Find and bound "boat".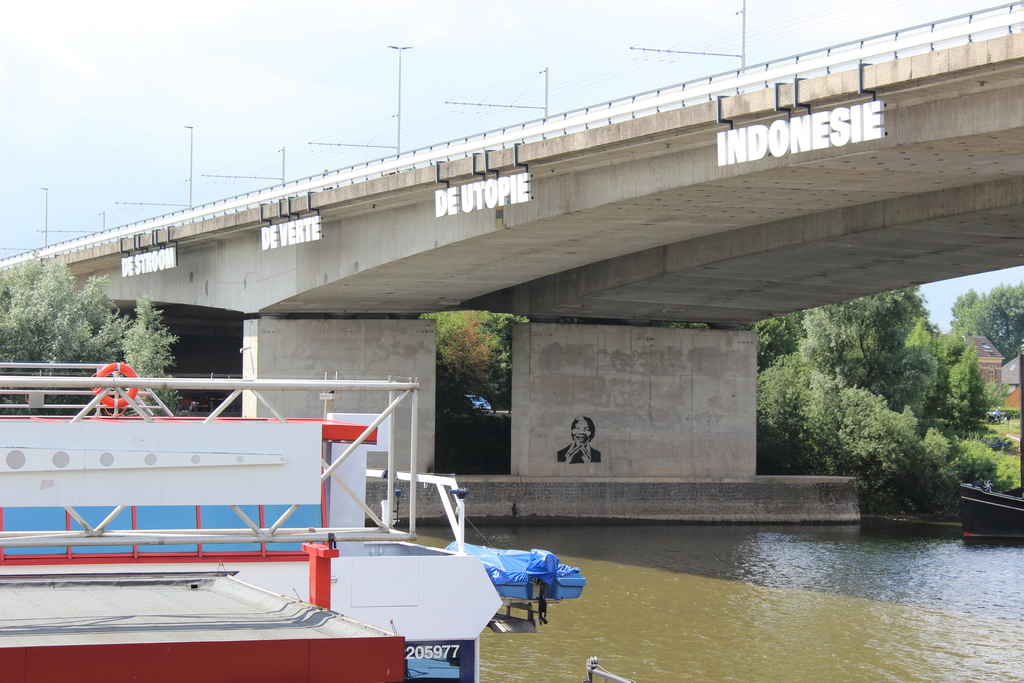
Bound: x1=956, y1=479, x2=1023, y2=551.
